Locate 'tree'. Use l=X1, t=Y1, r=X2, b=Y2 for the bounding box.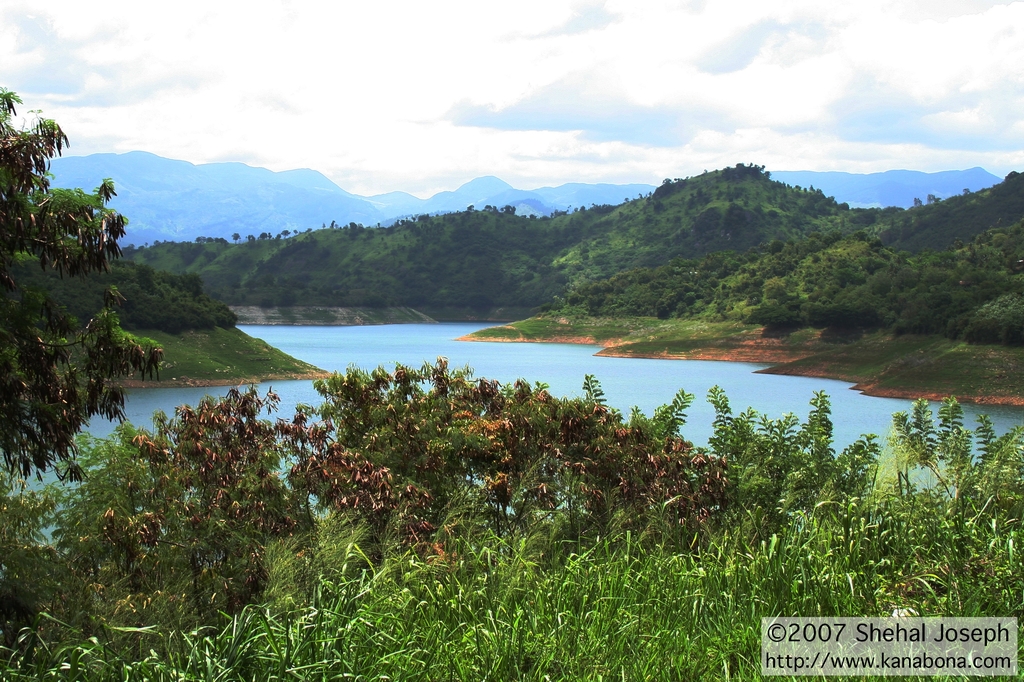
l=661, t=176, r=670, b=187.
